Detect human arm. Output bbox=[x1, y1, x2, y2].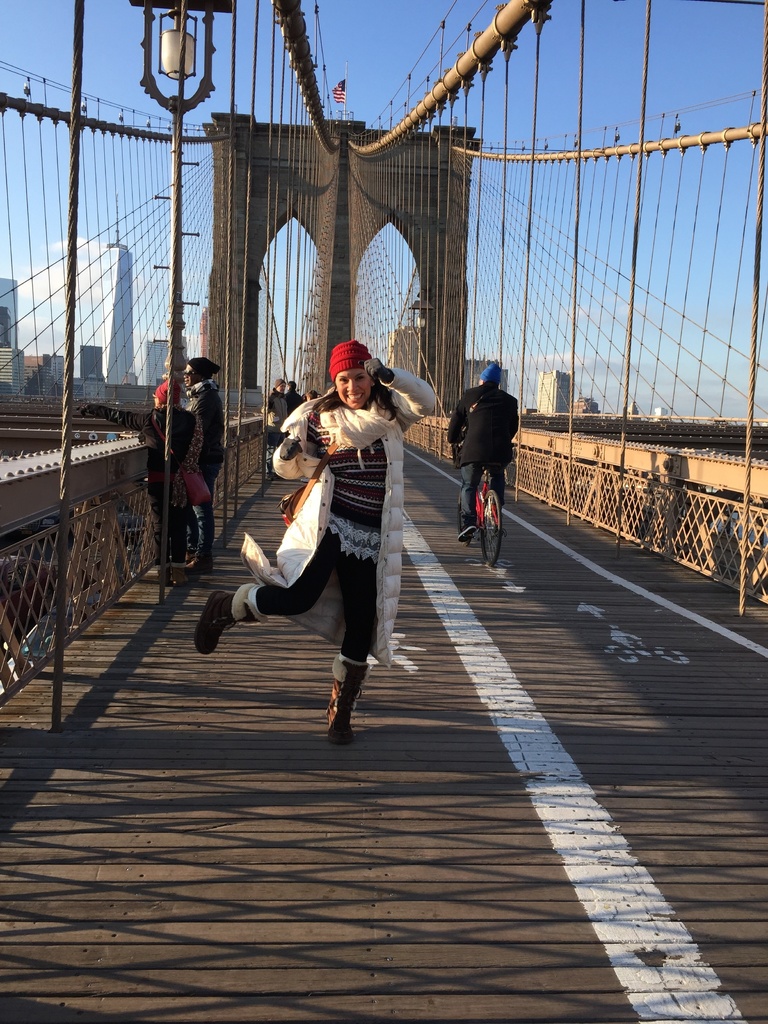
bbox=[69, 404, 167, 431].
